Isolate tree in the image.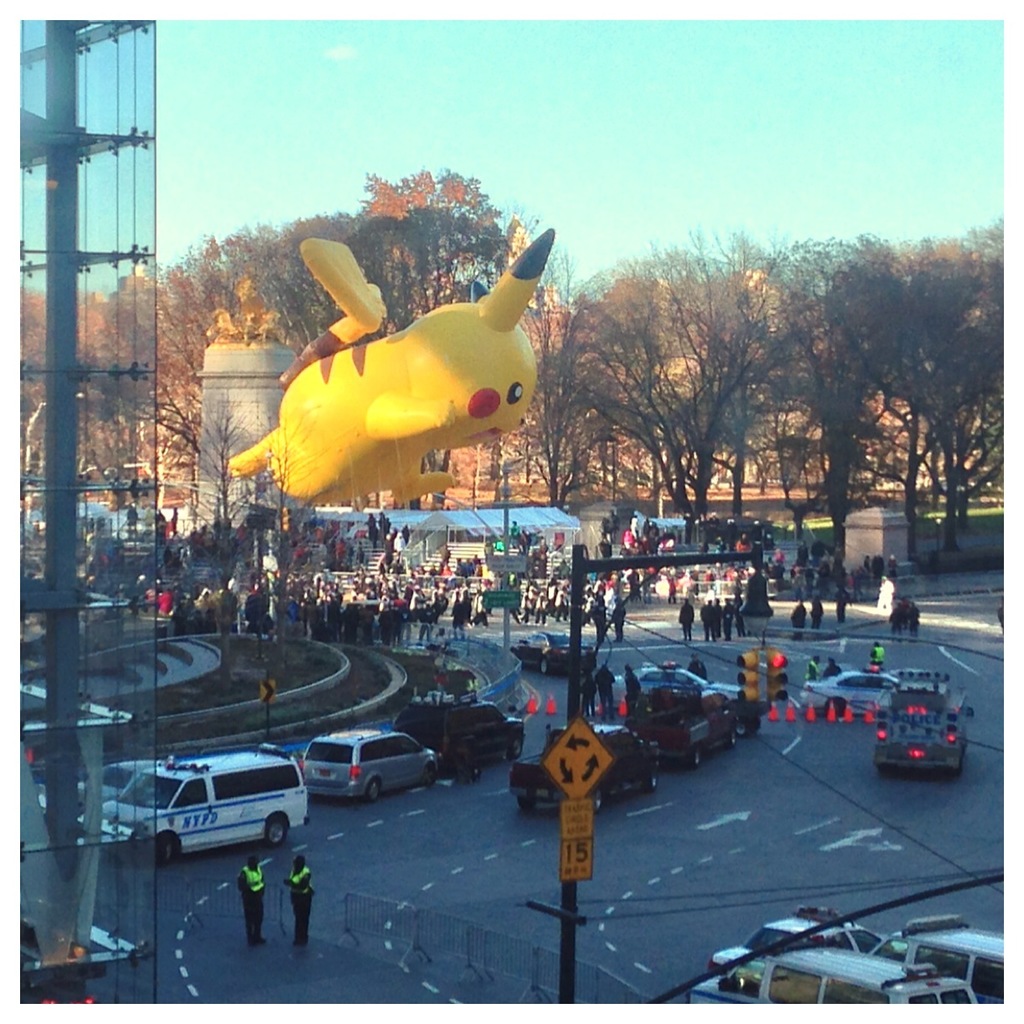
Isolated region: box=[258, 146, 532, 503].
